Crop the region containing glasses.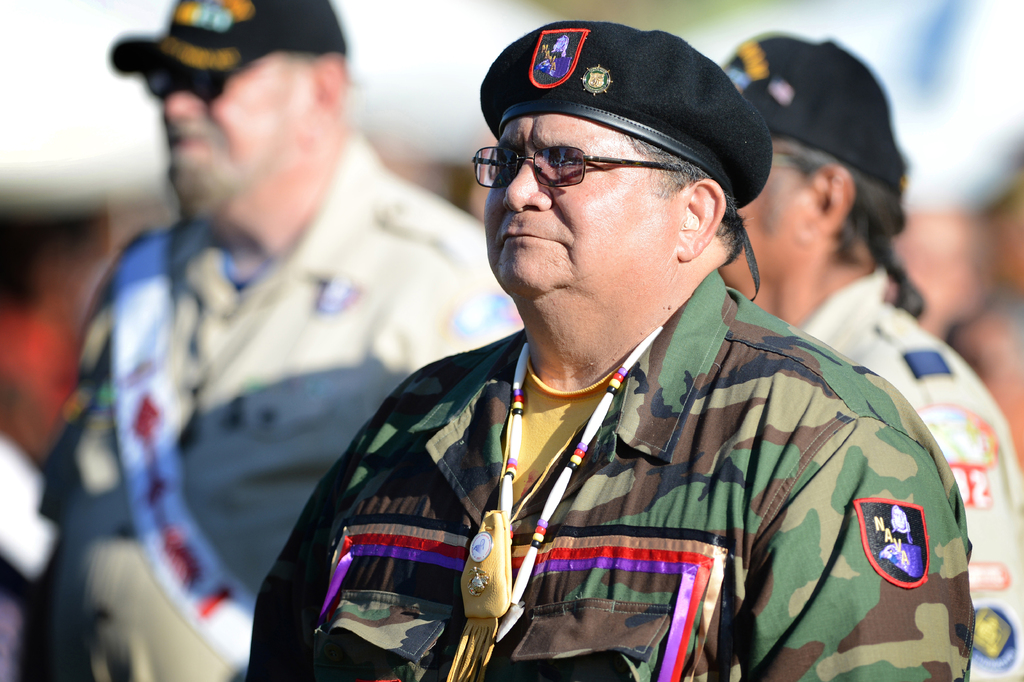
Crop region: 453/152/691/190.
